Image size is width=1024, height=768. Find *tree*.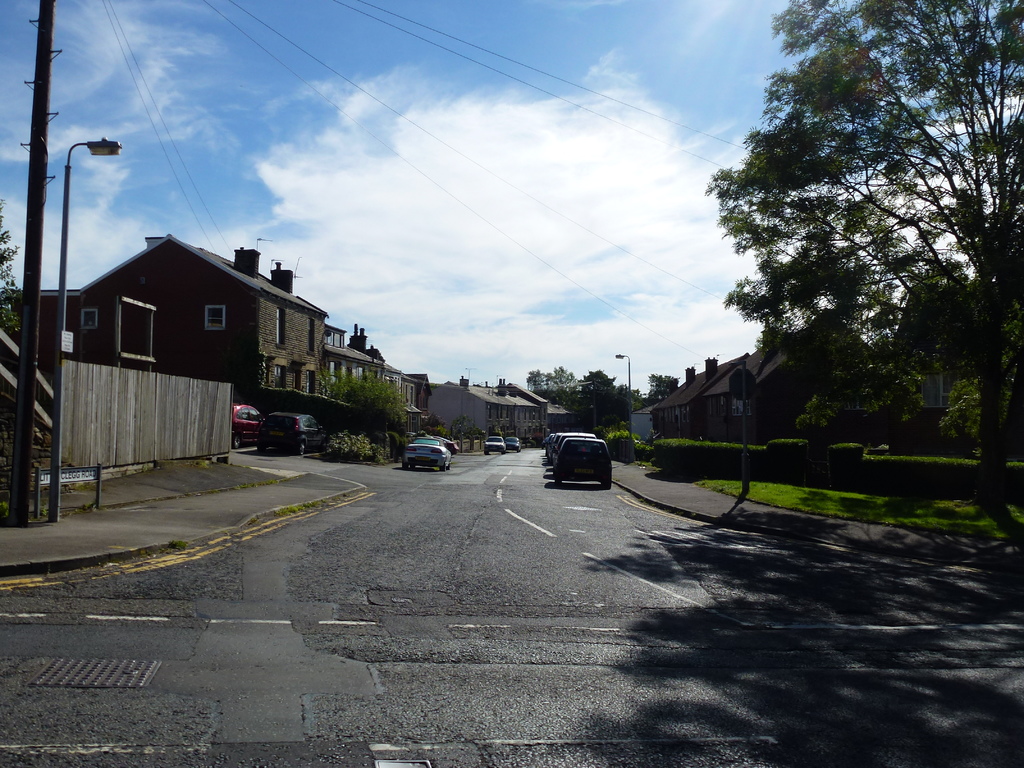
rect(586, 368, 618, 413).
